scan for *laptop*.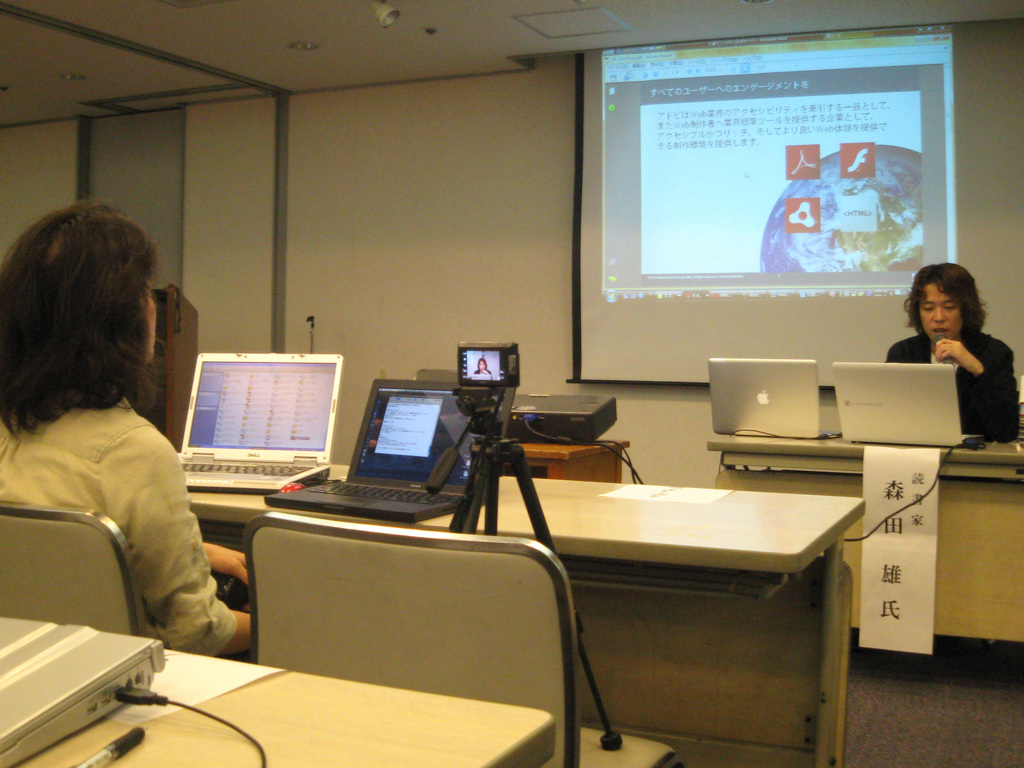
Scan result: pyautogui.locateOnScreen(832, 363, 983, 445).
